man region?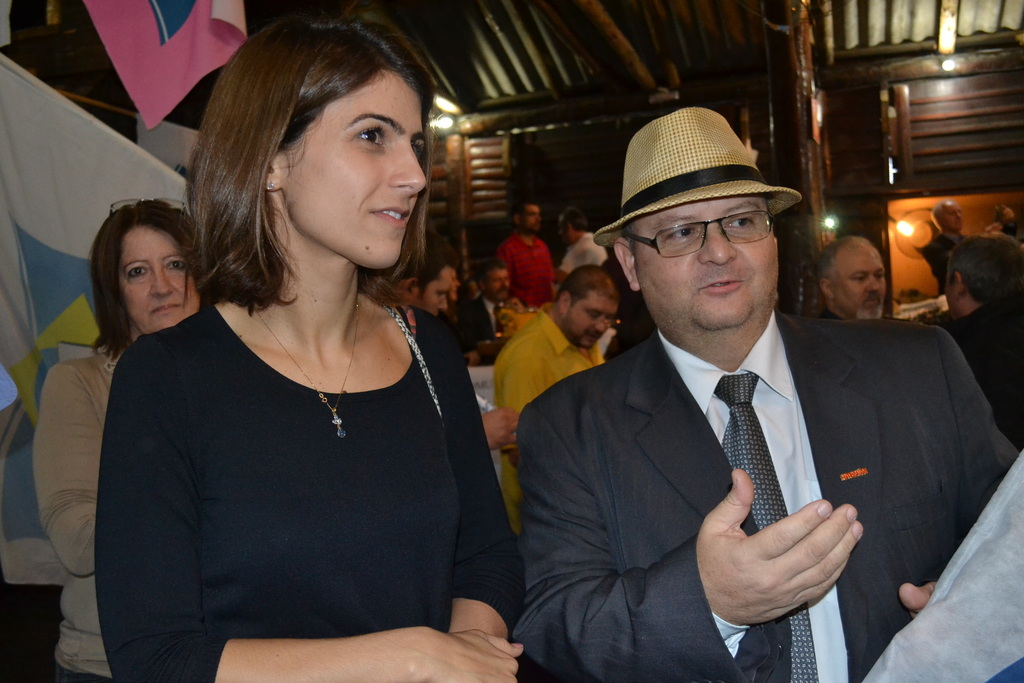
(511,107,1023,682)
